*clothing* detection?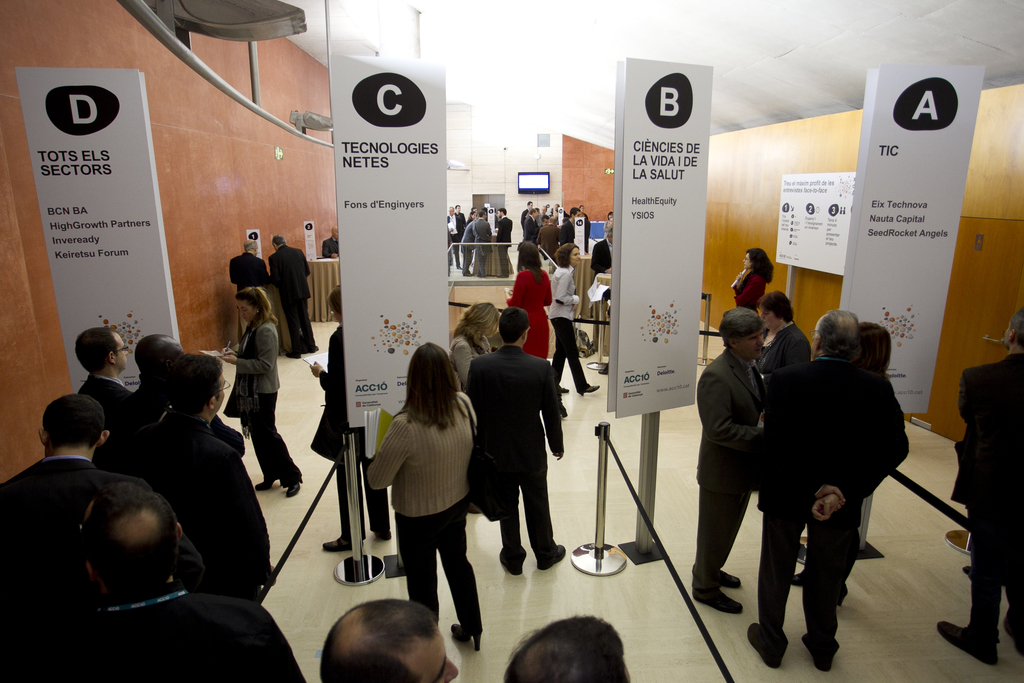
x1=500 y1=215 x2=516 y2=261
